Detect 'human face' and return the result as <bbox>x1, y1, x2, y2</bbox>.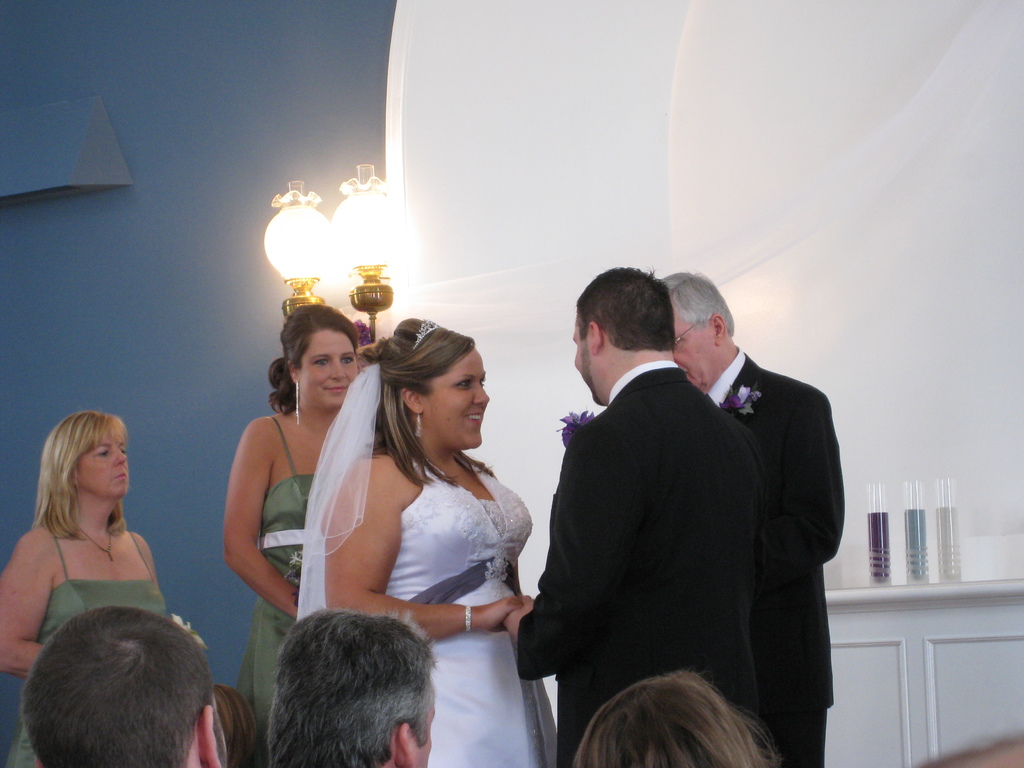
<bbox>674, 307, 711, 390</bbox>.
